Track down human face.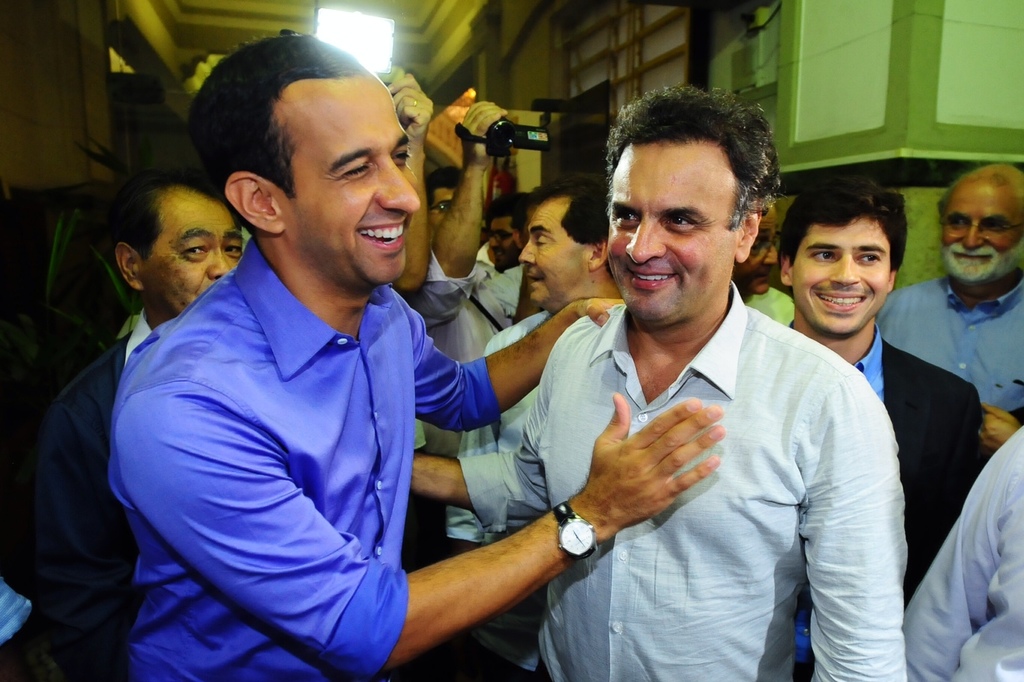
Tracked to l=608, t=143, r=739, b=323.
